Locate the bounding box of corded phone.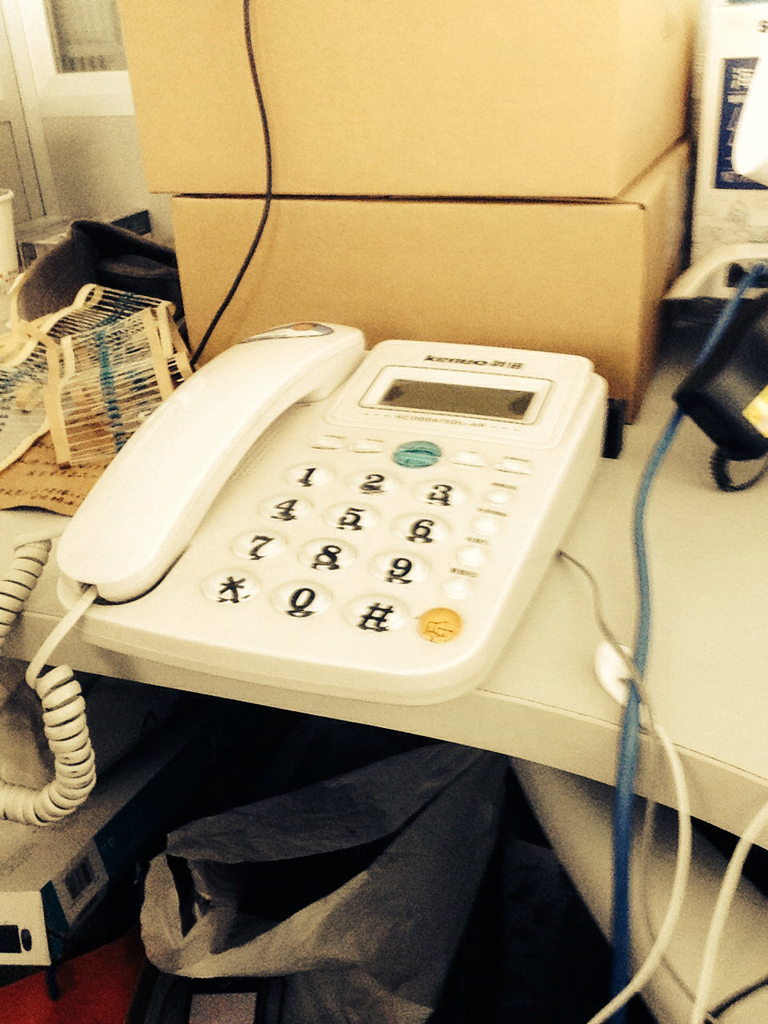
Bounding box: bbox=(0, 314, 607, 825).
